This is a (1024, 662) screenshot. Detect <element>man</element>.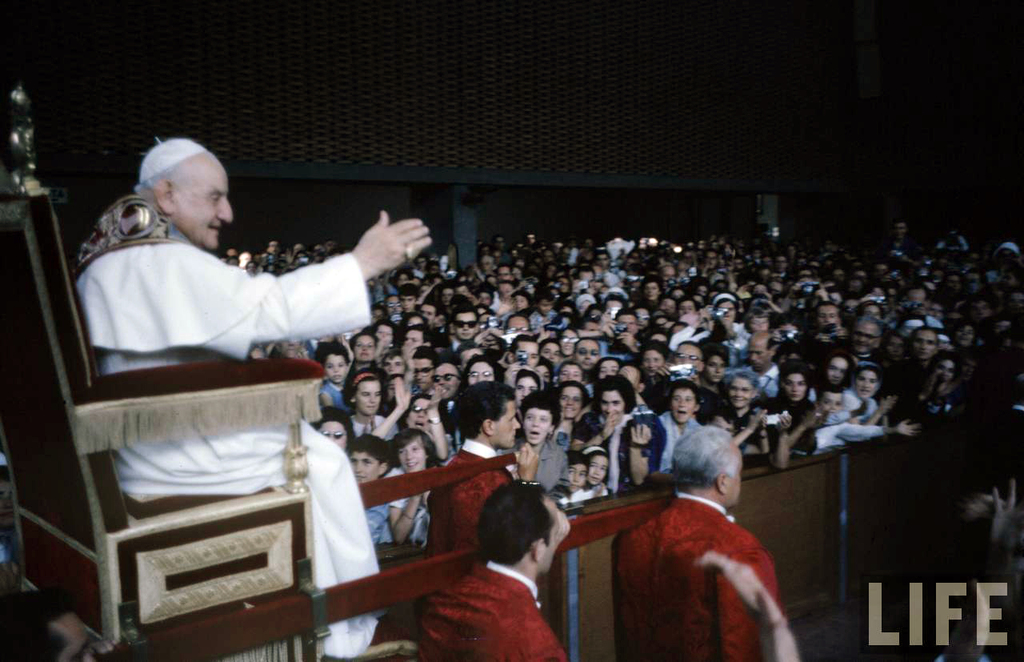
x1=508, y1=333, x2=540, y2=367.
